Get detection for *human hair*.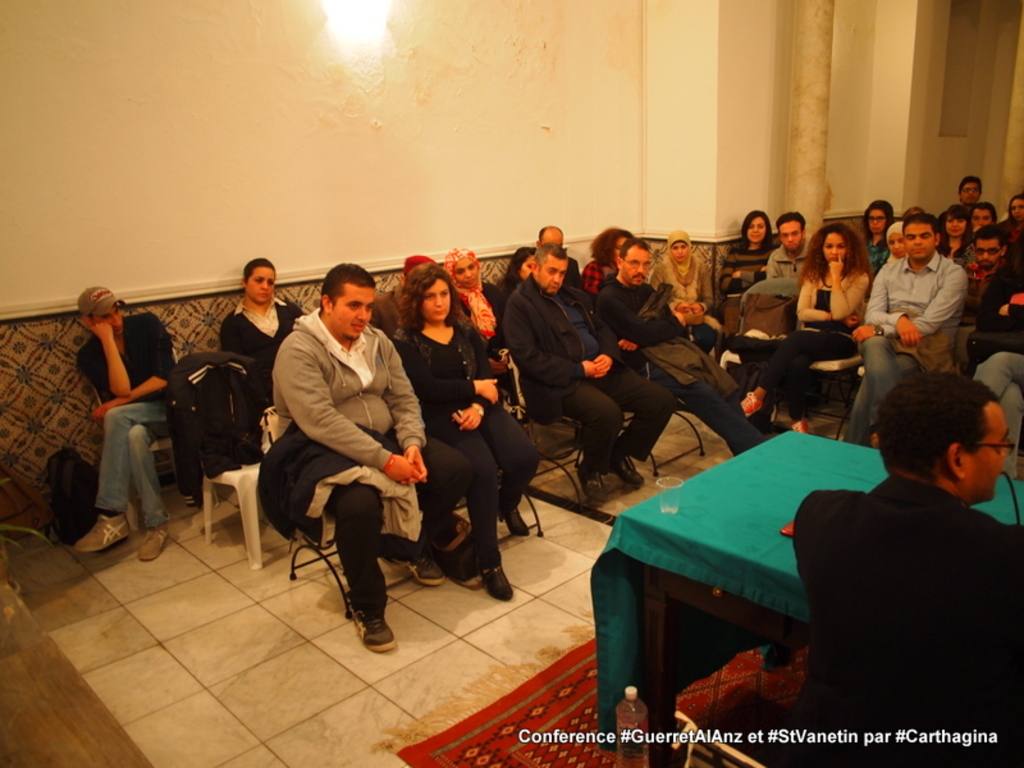
Detection: l=320, t=261, r=376, b=316.
